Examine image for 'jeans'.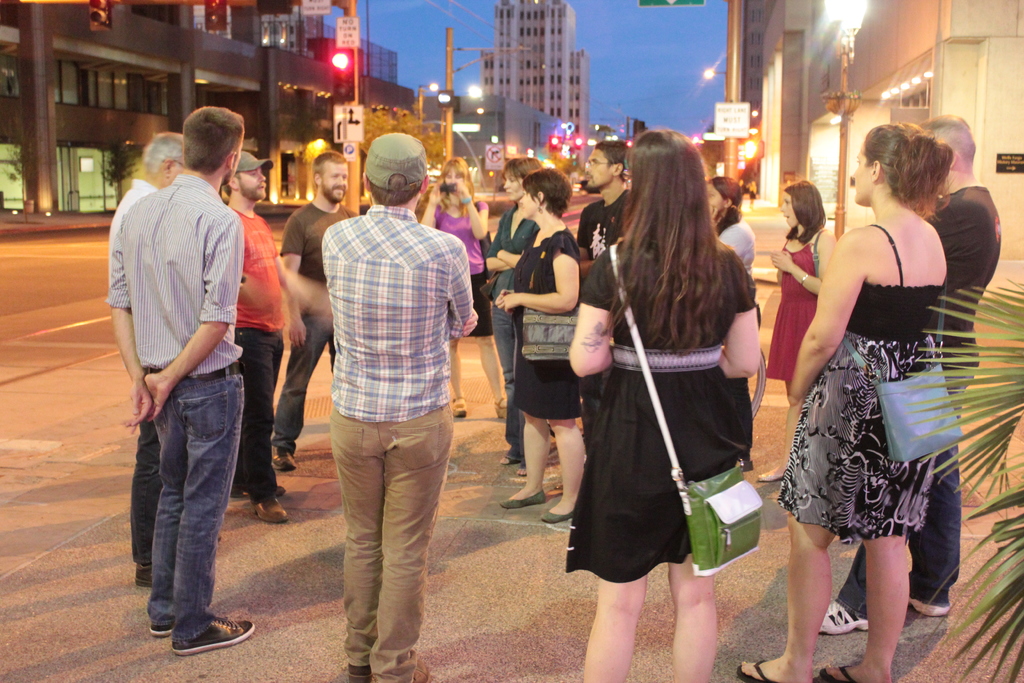
Examination result: region(493, 298, 518, 461).
